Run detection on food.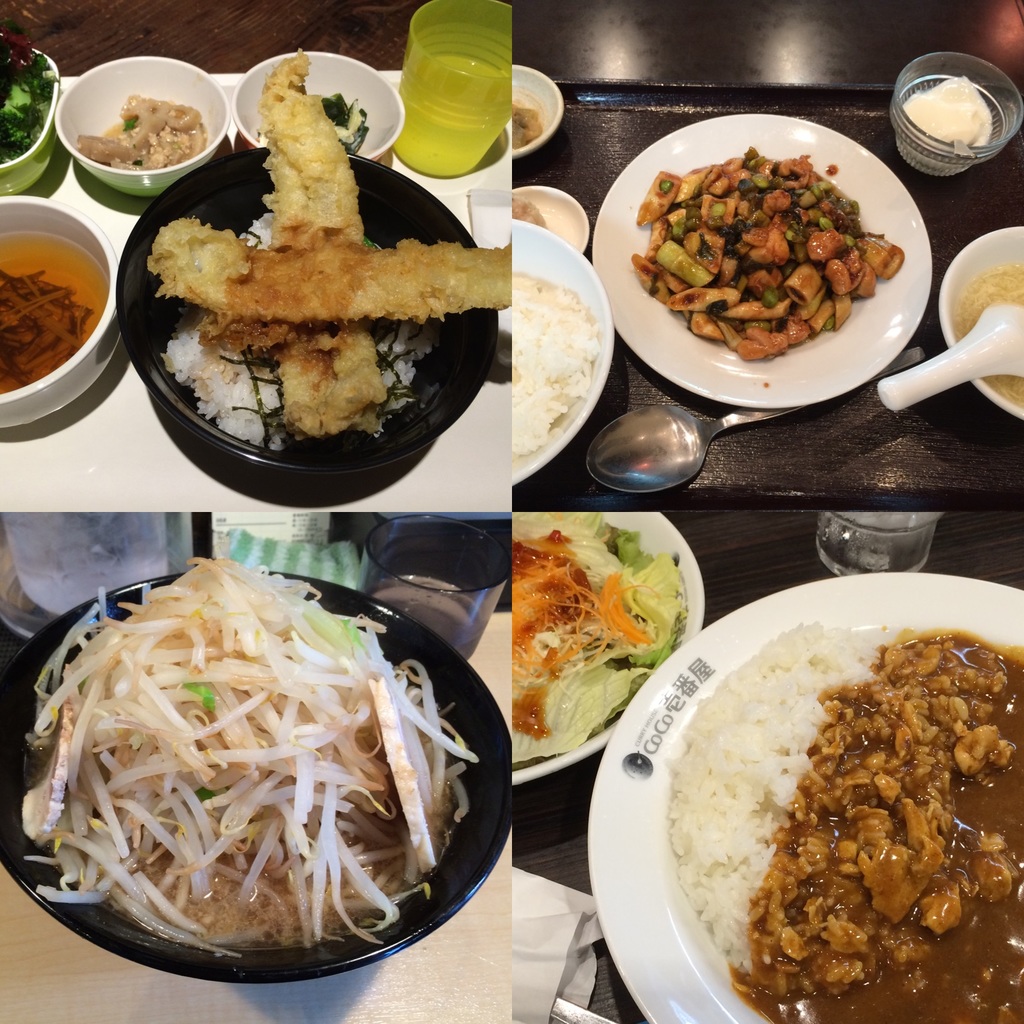
Result: region(0, 51, 53, 165).
